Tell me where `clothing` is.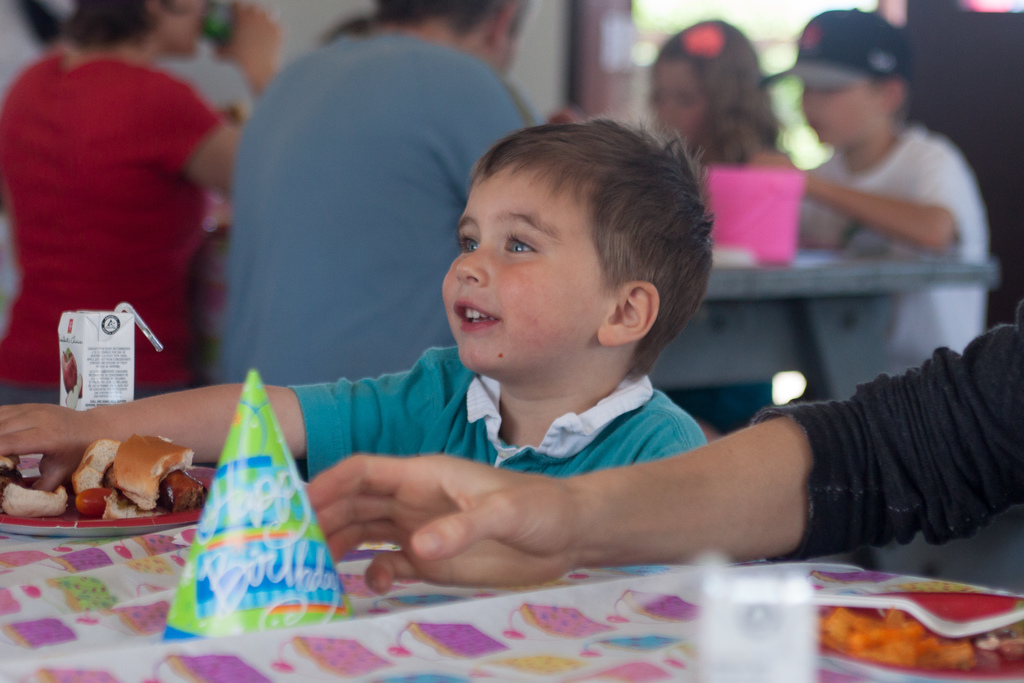
`clothing` is at [x1=212, y1=35, x2=553, y2=375].
